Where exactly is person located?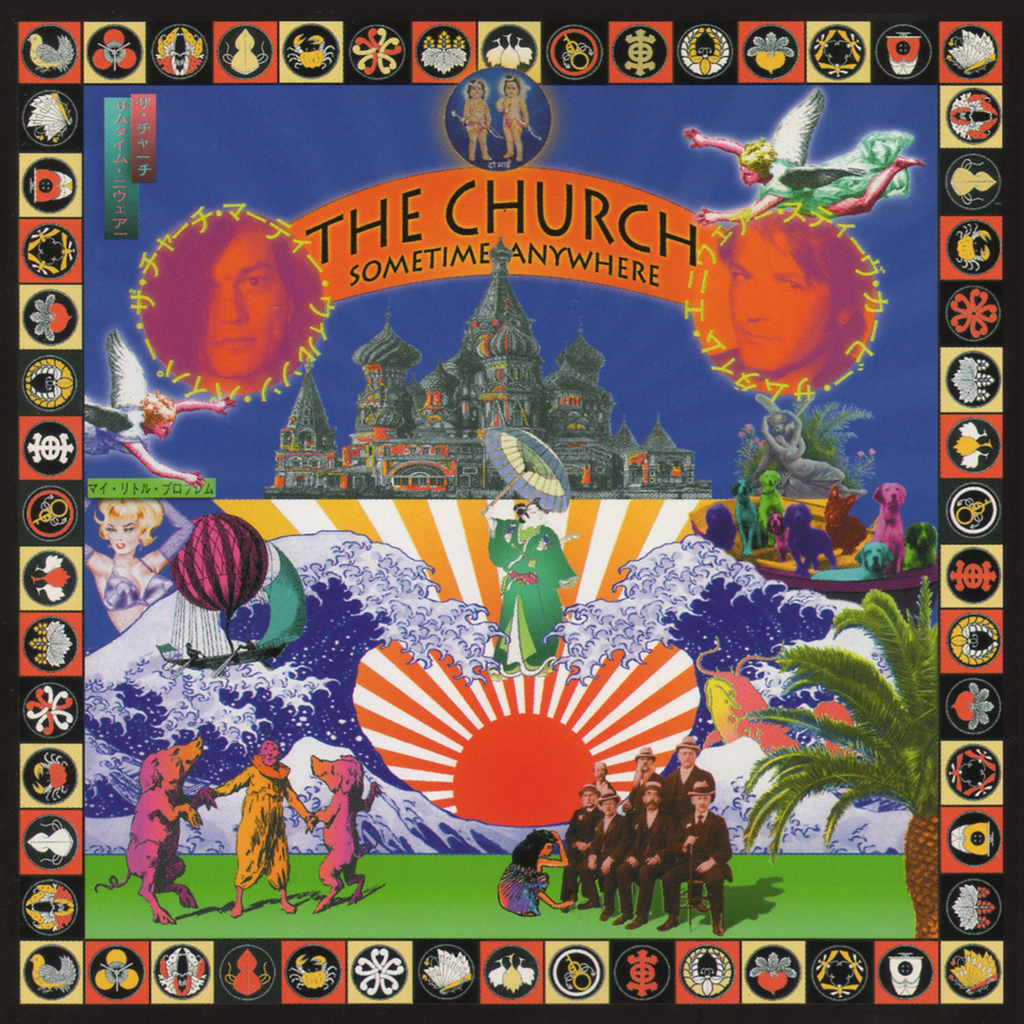
Its bounding box is left=459, top=76, right=500, bottom=169.
